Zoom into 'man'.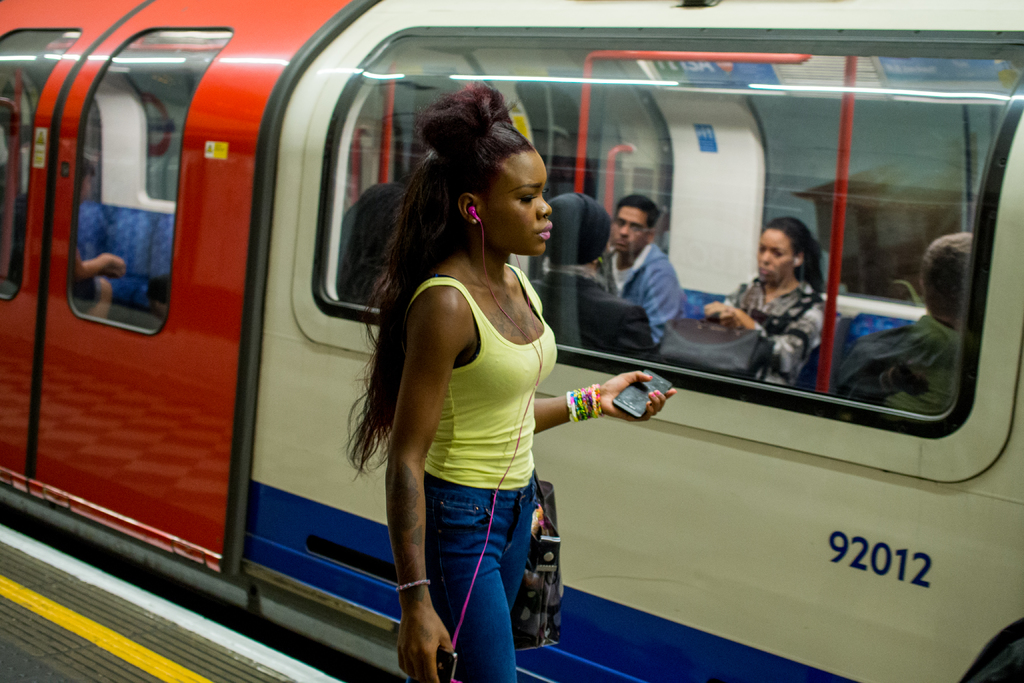
Zoom target: x1=527 y1=194 x2=655 y2=361.
